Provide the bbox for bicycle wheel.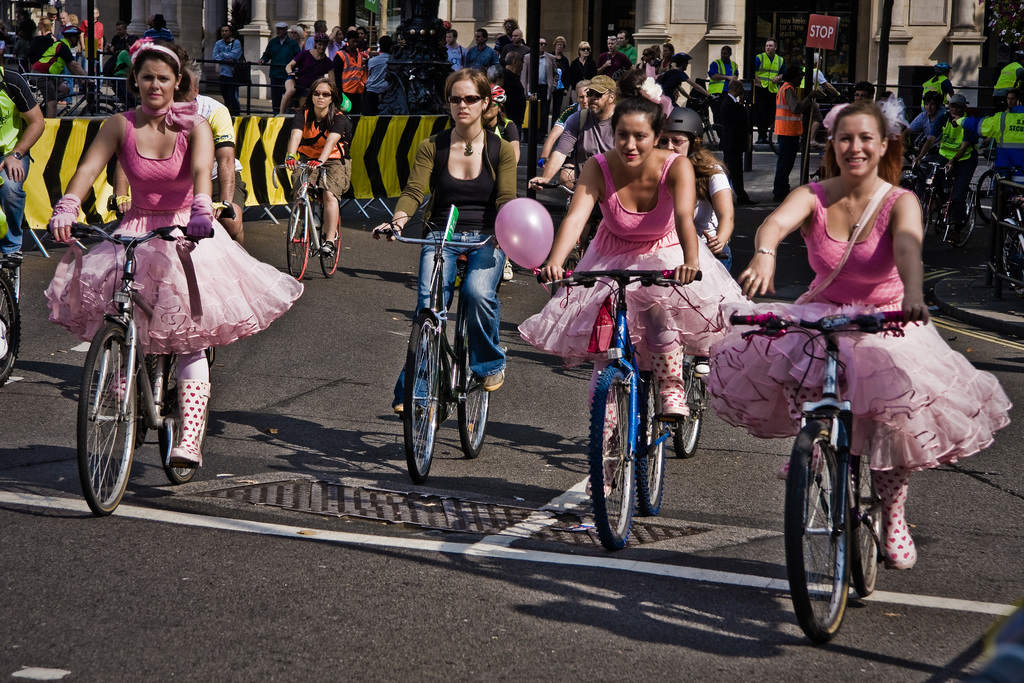
(784,418,854,641).
